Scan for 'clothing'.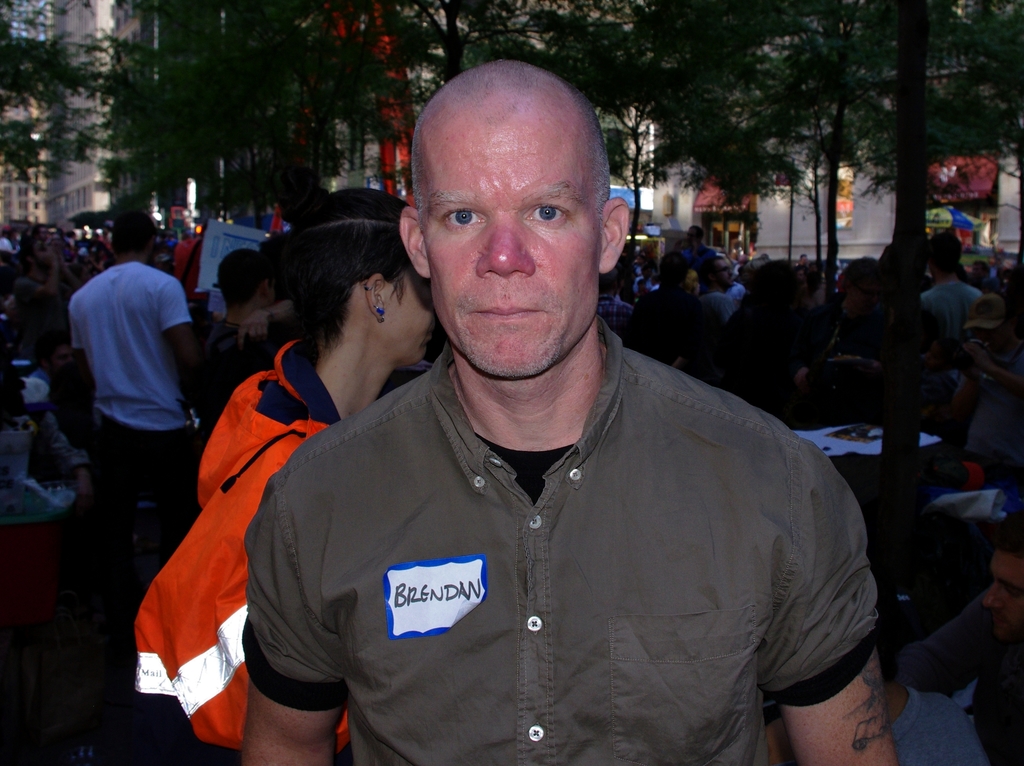
Scan result: (673, 239, 712, 263).
